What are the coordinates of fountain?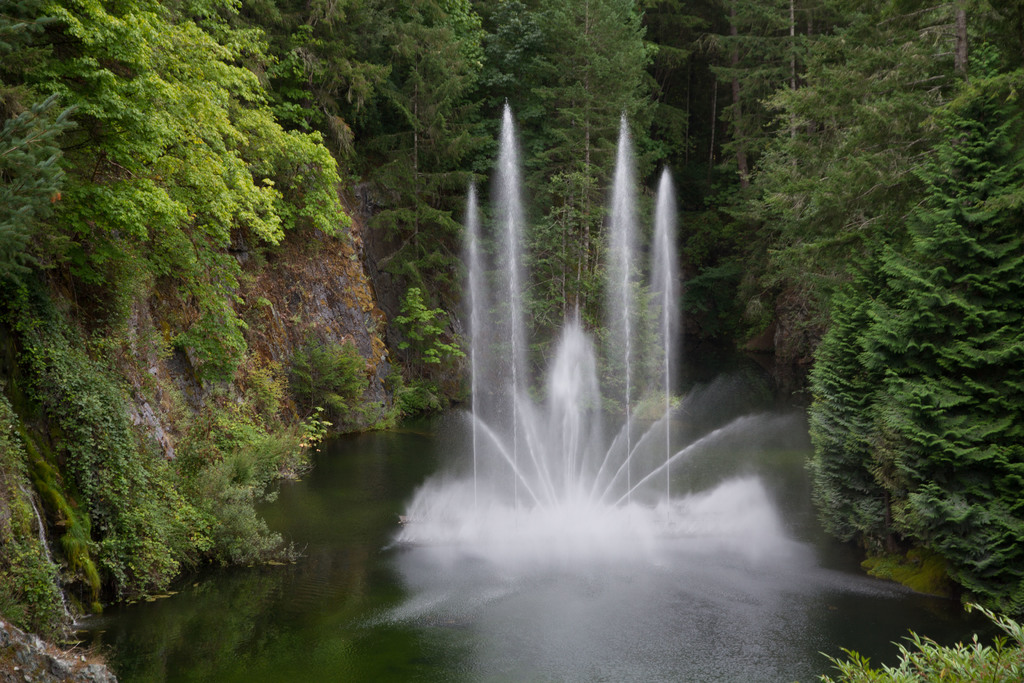
378/87/790/564.
